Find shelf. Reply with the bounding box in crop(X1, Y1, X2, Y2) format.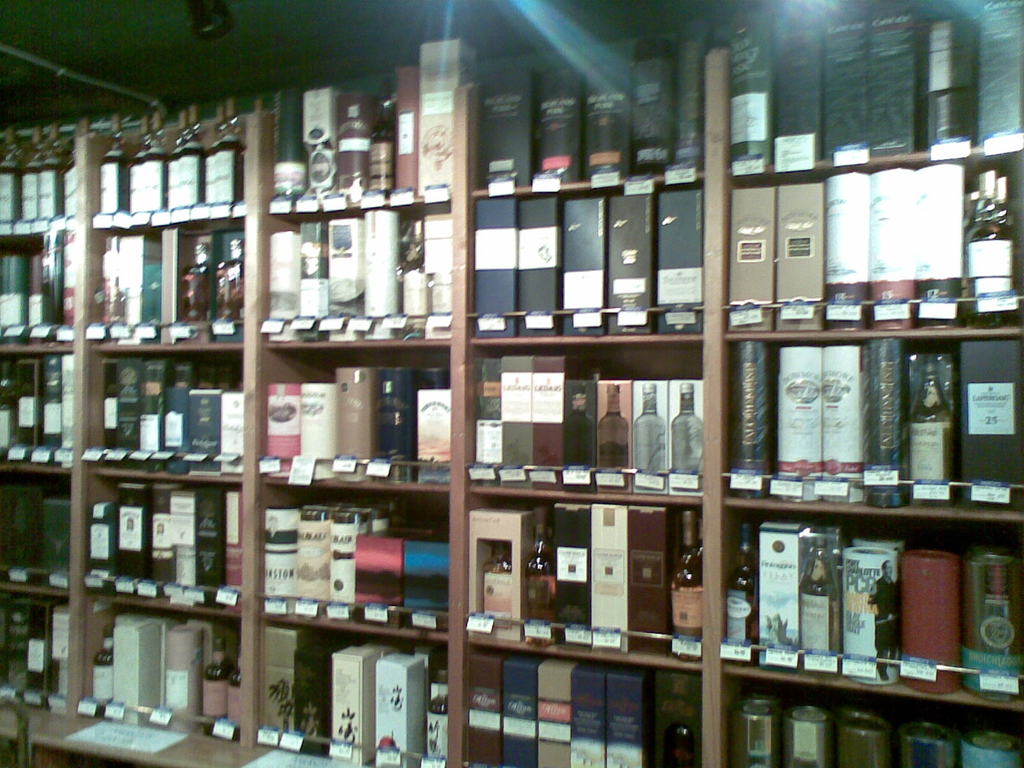
crop(253, 47, 480, 211).
